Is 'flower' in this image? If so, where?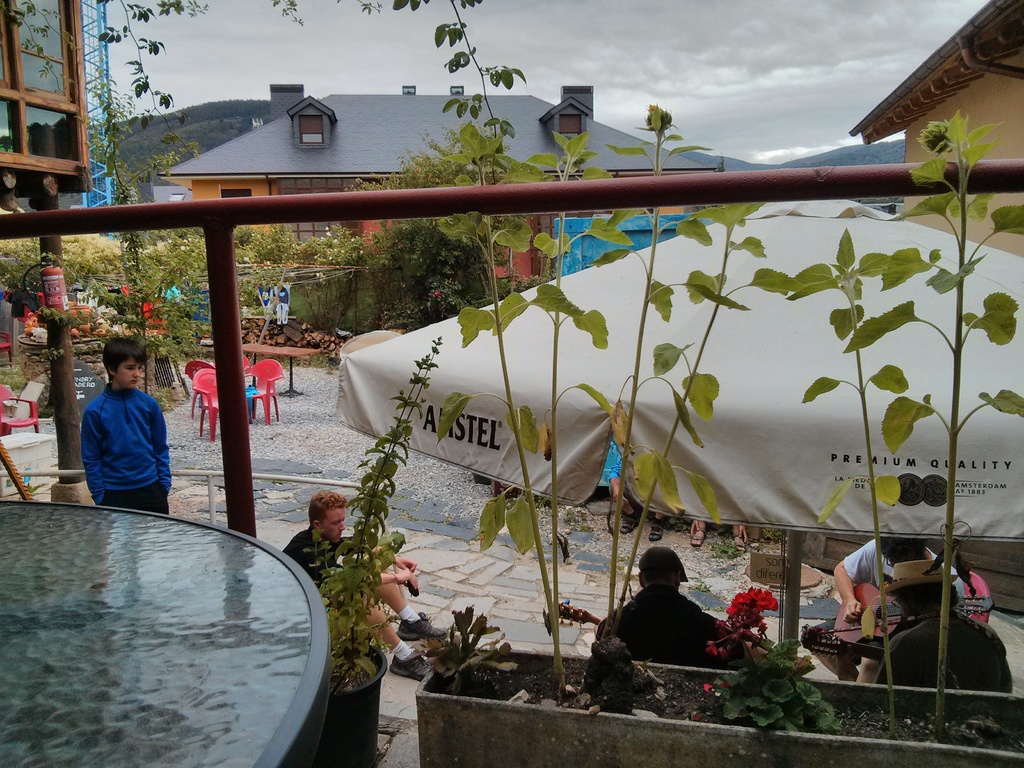
Yes, at l=707, t=641, r=717, b=657.
